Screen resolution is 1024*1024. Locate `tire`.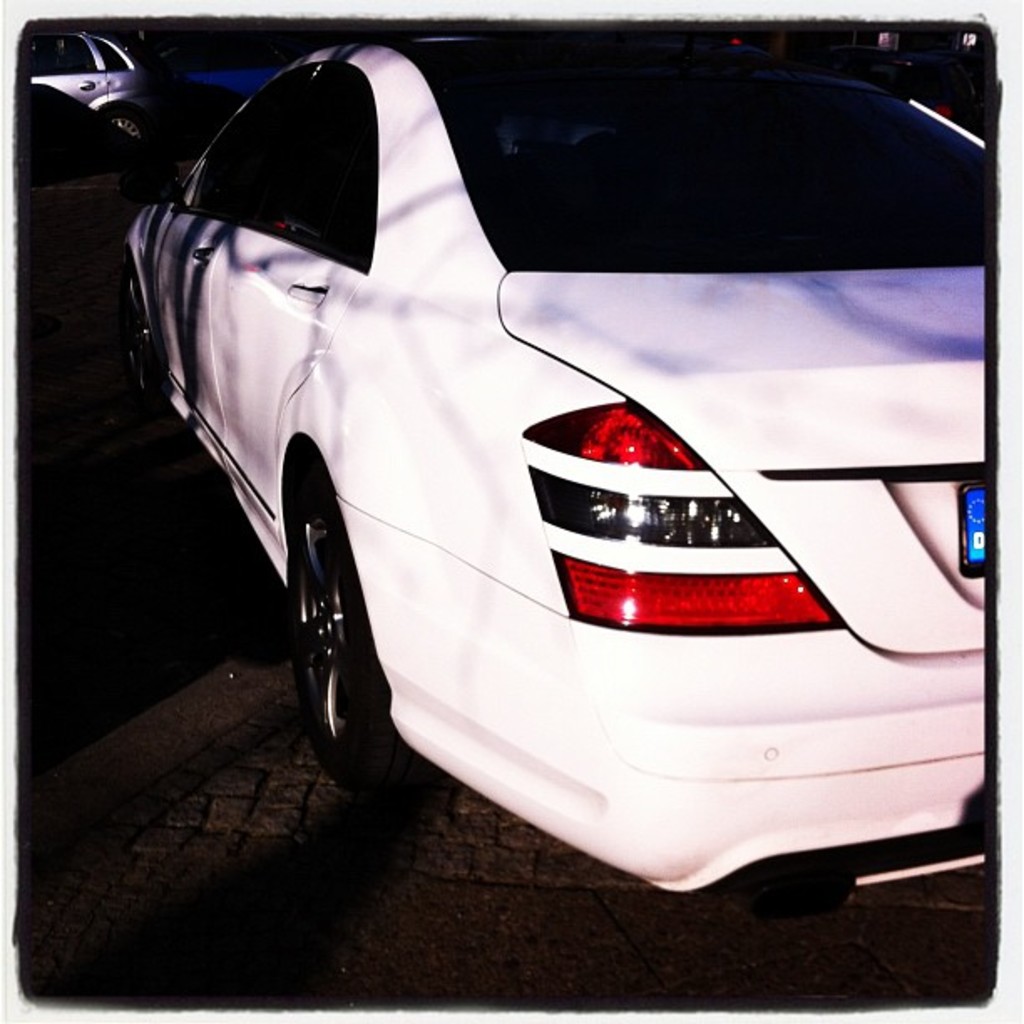
select_region(104, 95, 156, 134).
